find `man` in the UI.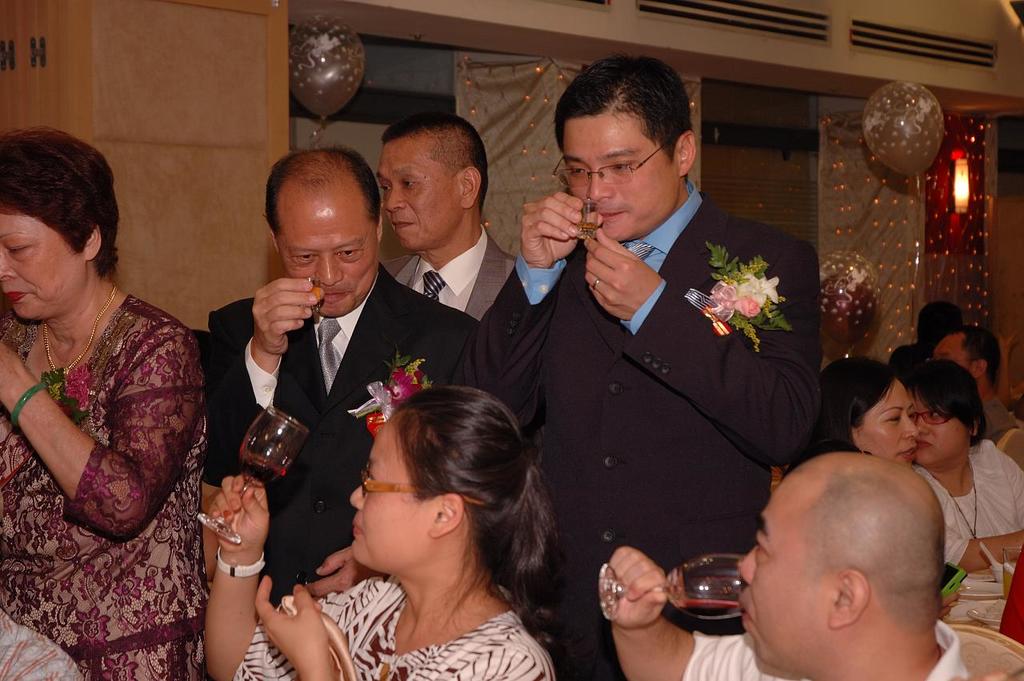
UI element at (598,451,974,680).
